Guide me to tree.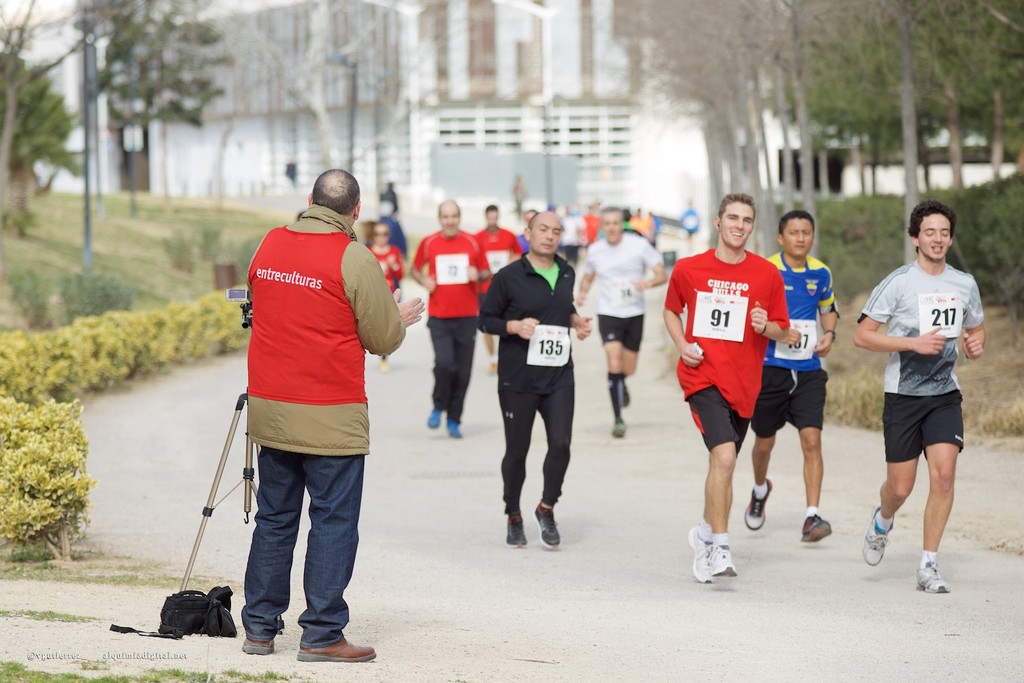
Guidance: (11, 60, 72, 200).
